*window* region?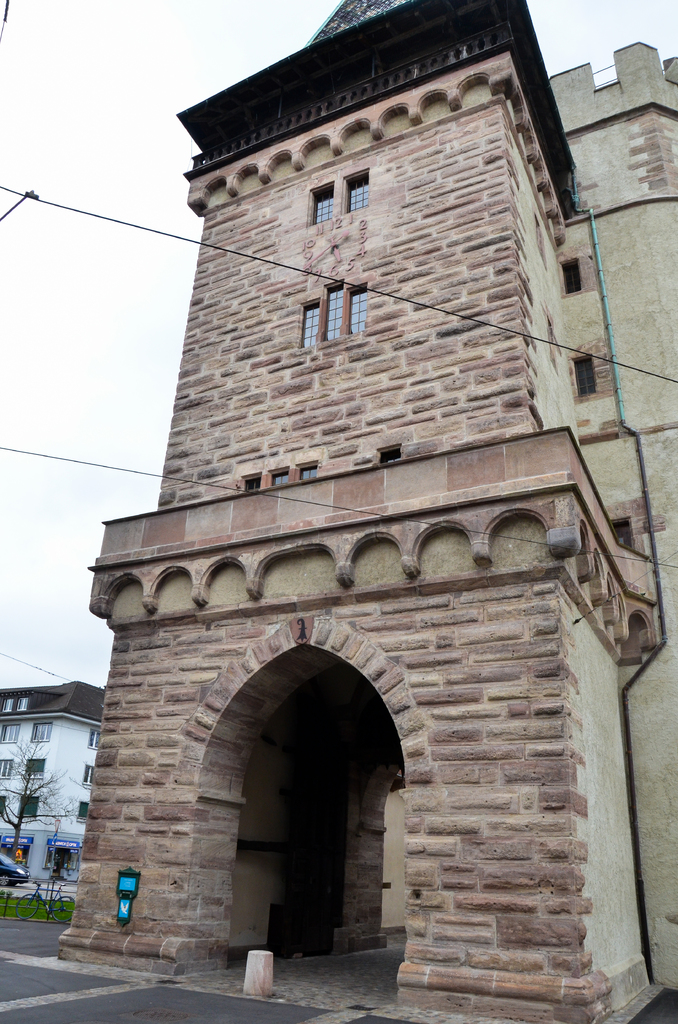
[left=72, top=797, right=85, bottom=820]
